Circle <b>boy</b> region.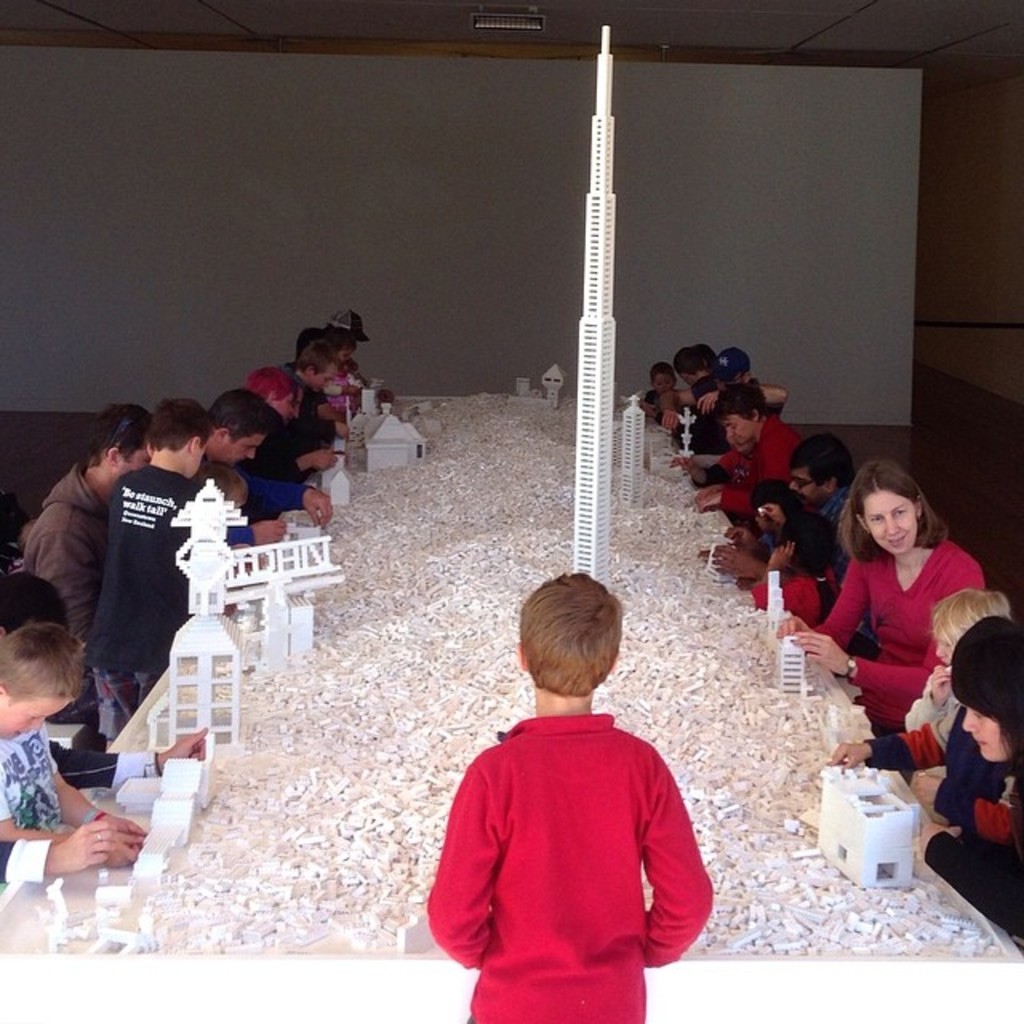
Region: locate(96, 395, 246, 752).
